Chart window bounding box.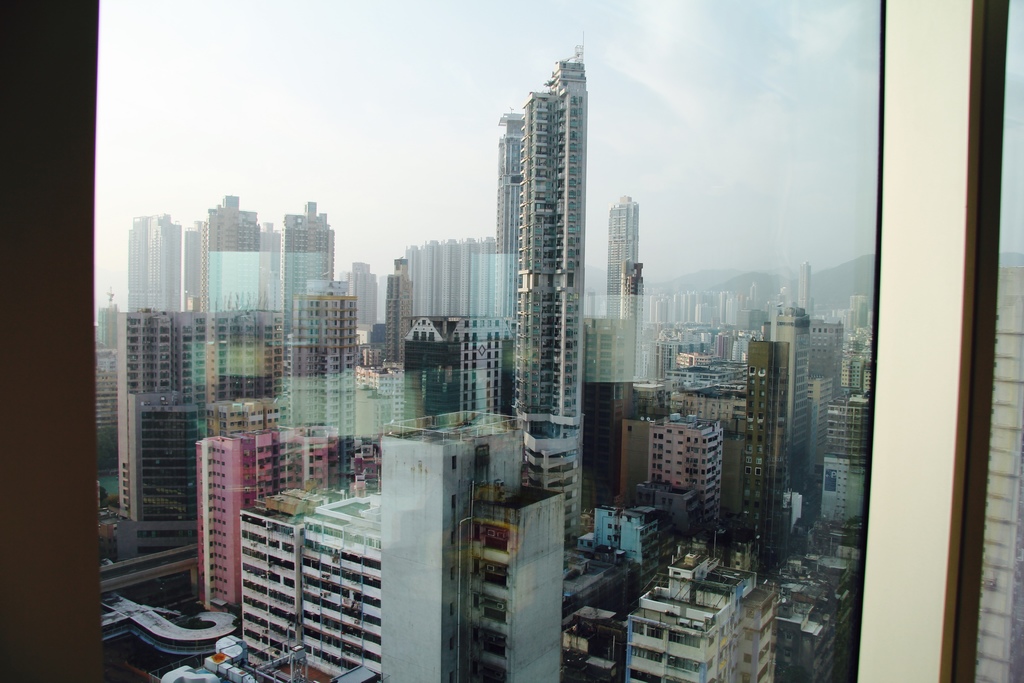
Charted: l=630, t=621, r=646, b=634.
